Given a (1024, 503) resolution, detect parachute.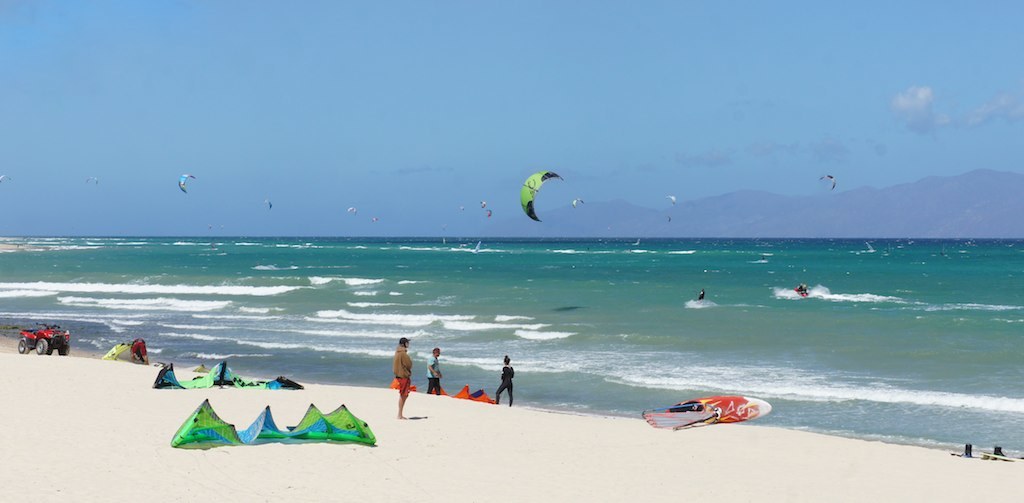
(84,173,100,182).
